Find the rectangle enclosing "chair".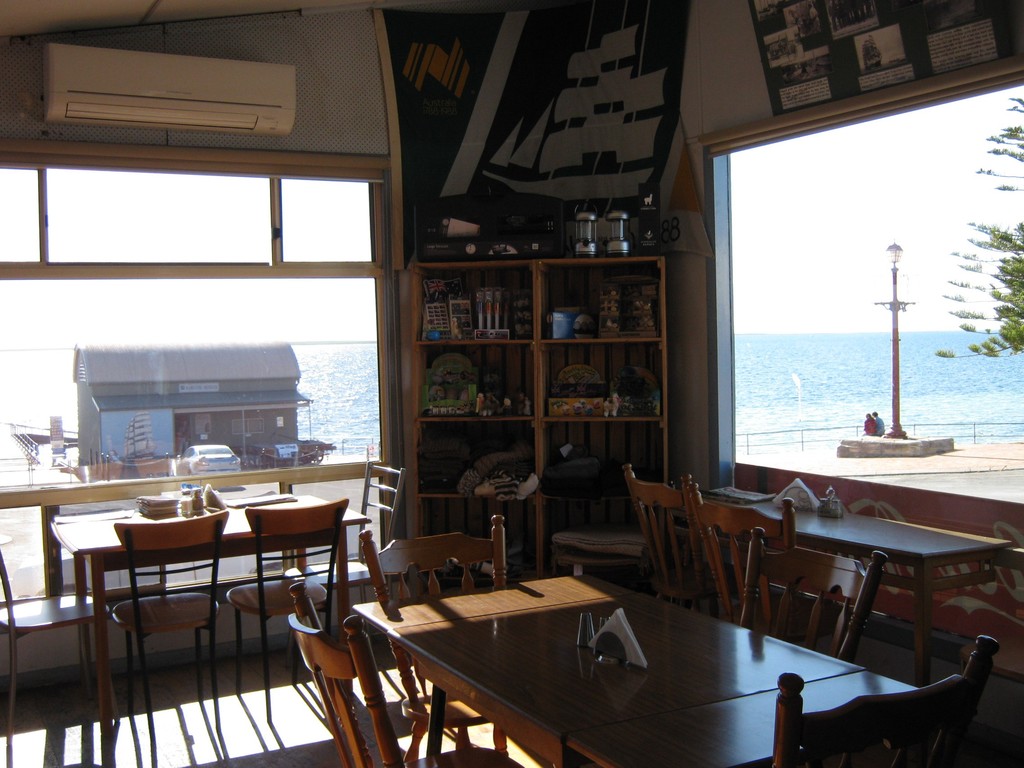
locate(774, 636, 1000, 767).
